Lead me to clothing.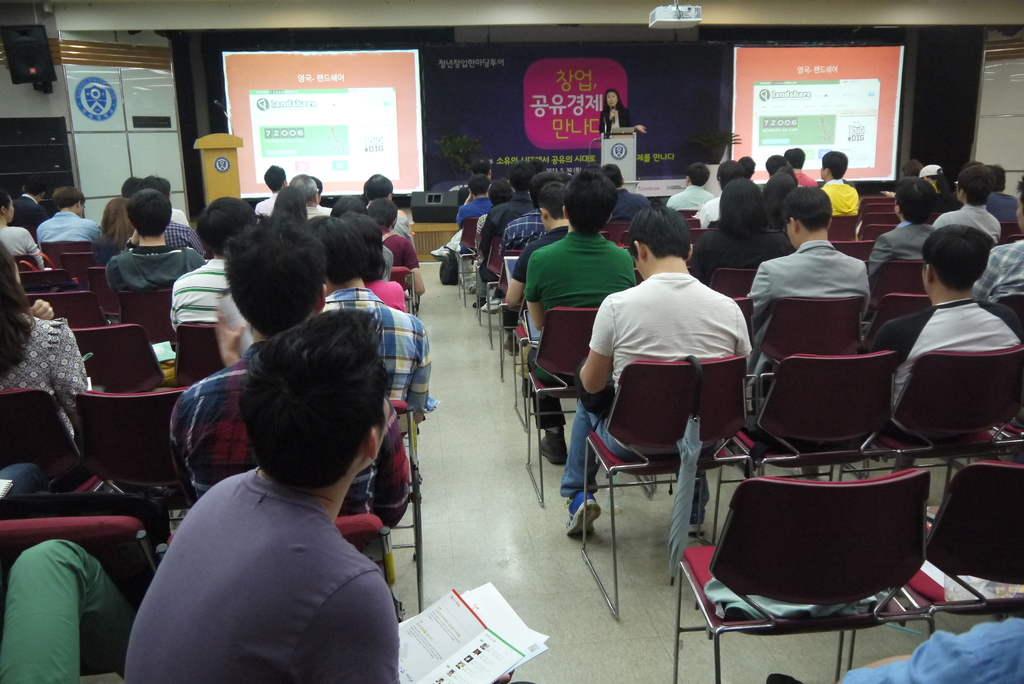
Lead to 166/262/240/330.
